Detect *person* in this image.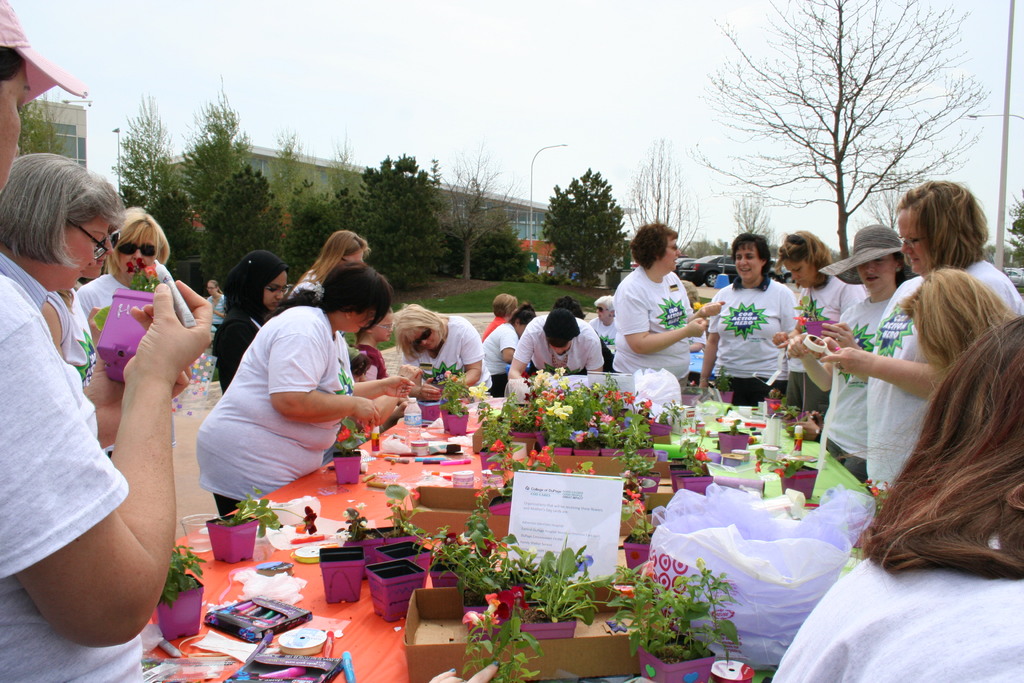
Detection: crop(479, 300, 531, 397).
